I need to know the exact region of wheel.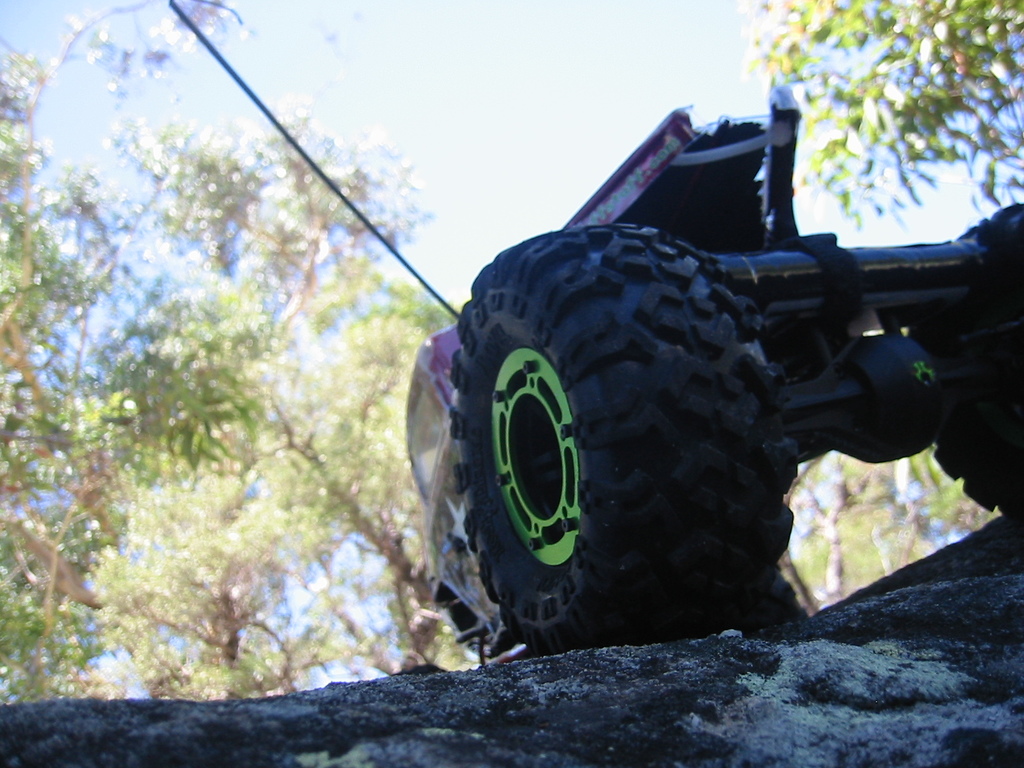
Region: crop(478, 287, 609, 612).
